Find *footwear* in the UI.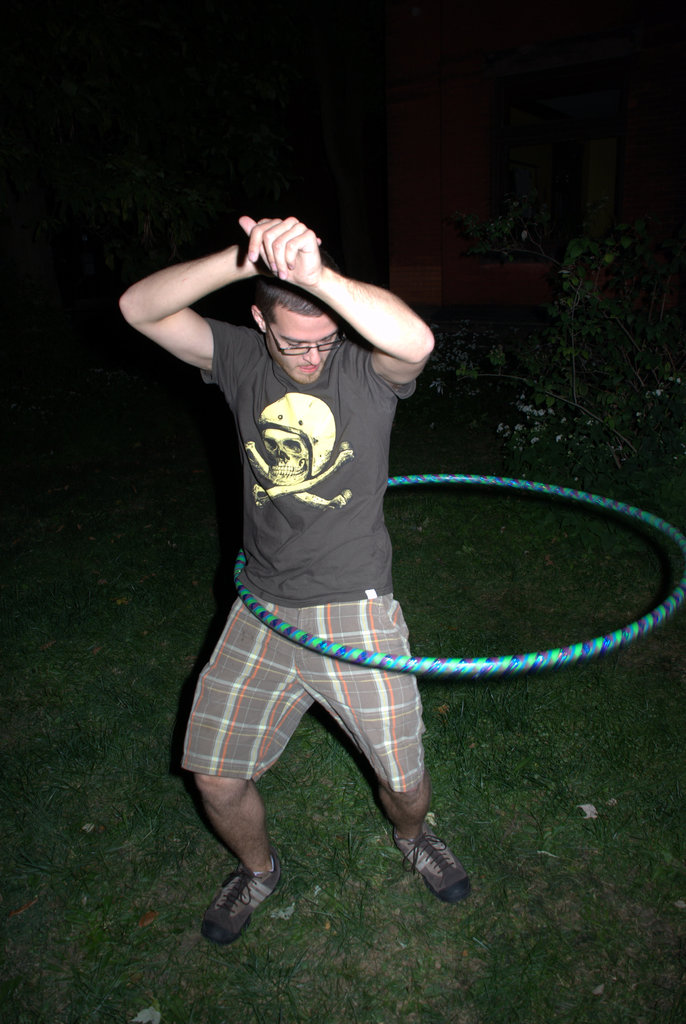
UI element at (left=392, top=824, right=472, bottom=908).
